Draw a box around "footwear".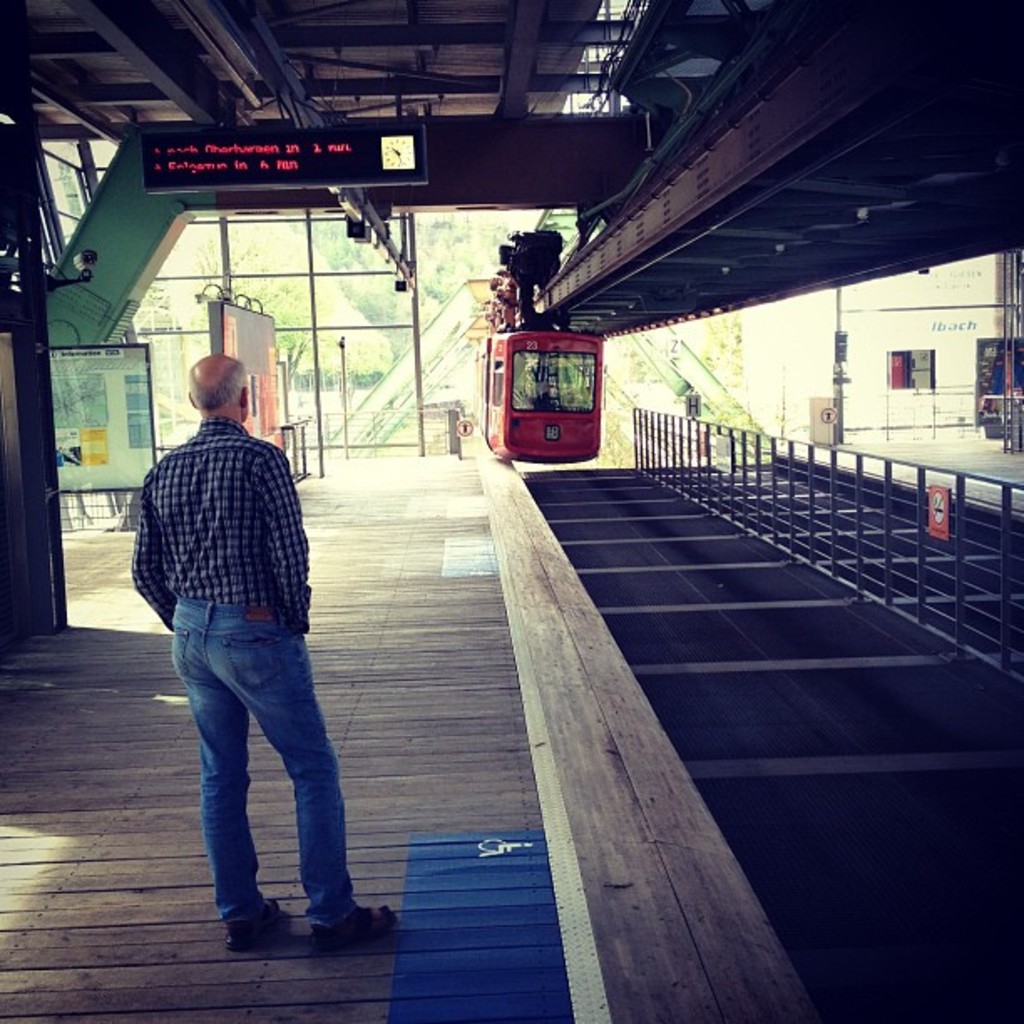
locate(308, 912, 403, 952).
